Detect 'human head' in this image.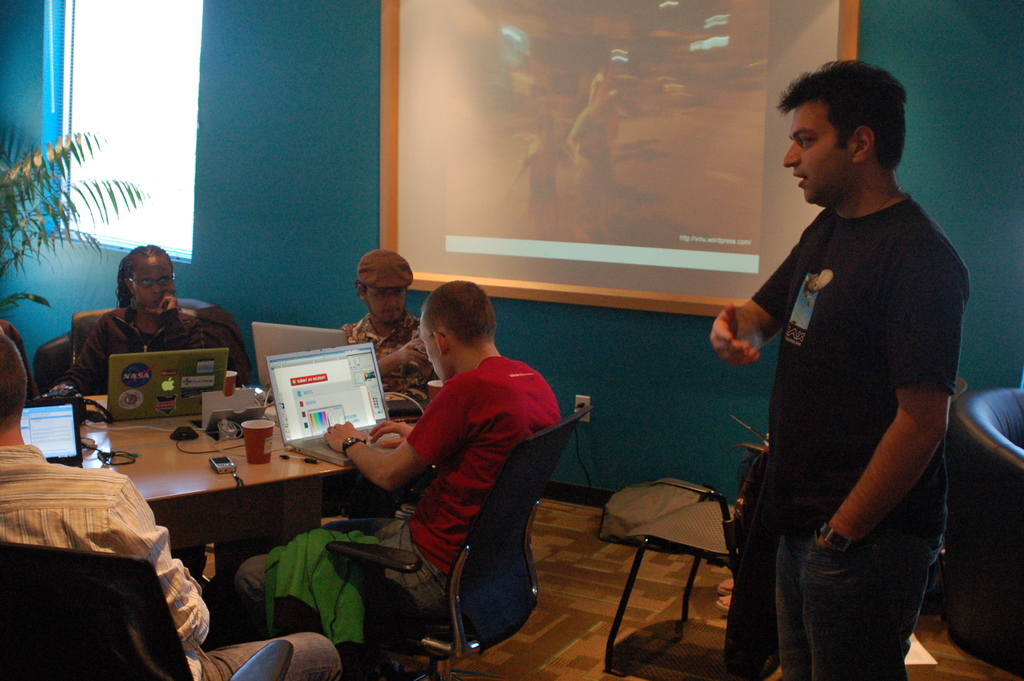
Detection: {"x1": 354, "y1": 247, "x2": 409, "y2": 325}.
